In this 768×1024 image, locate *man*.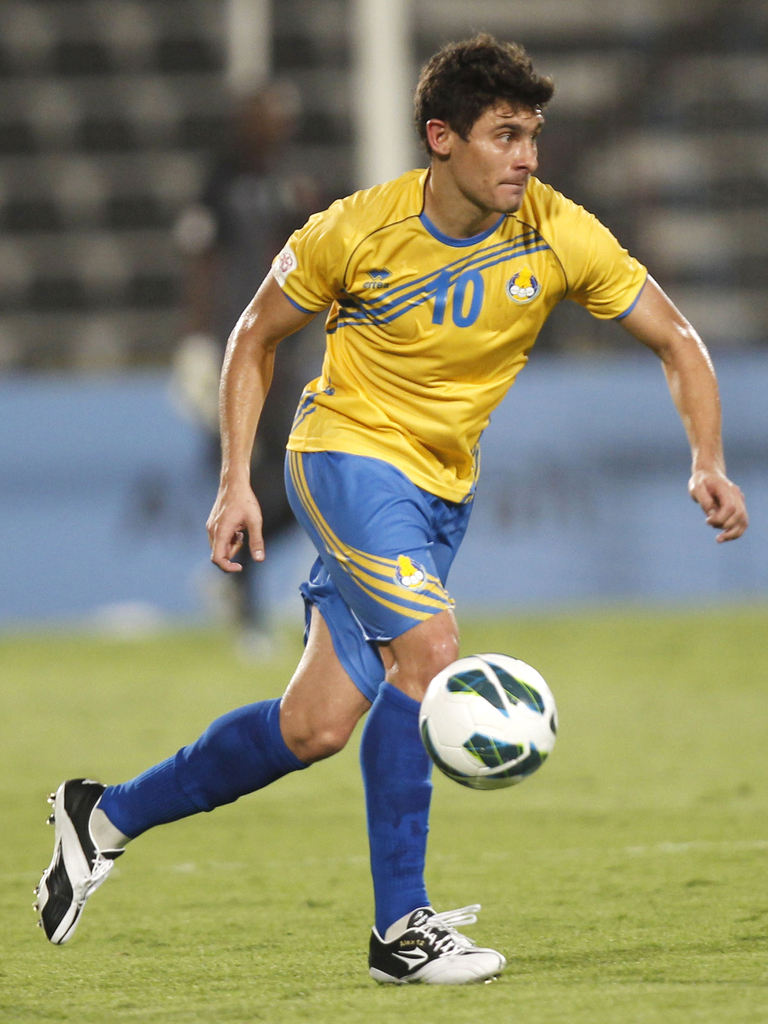
Bounding box: 14,23,767,975.
